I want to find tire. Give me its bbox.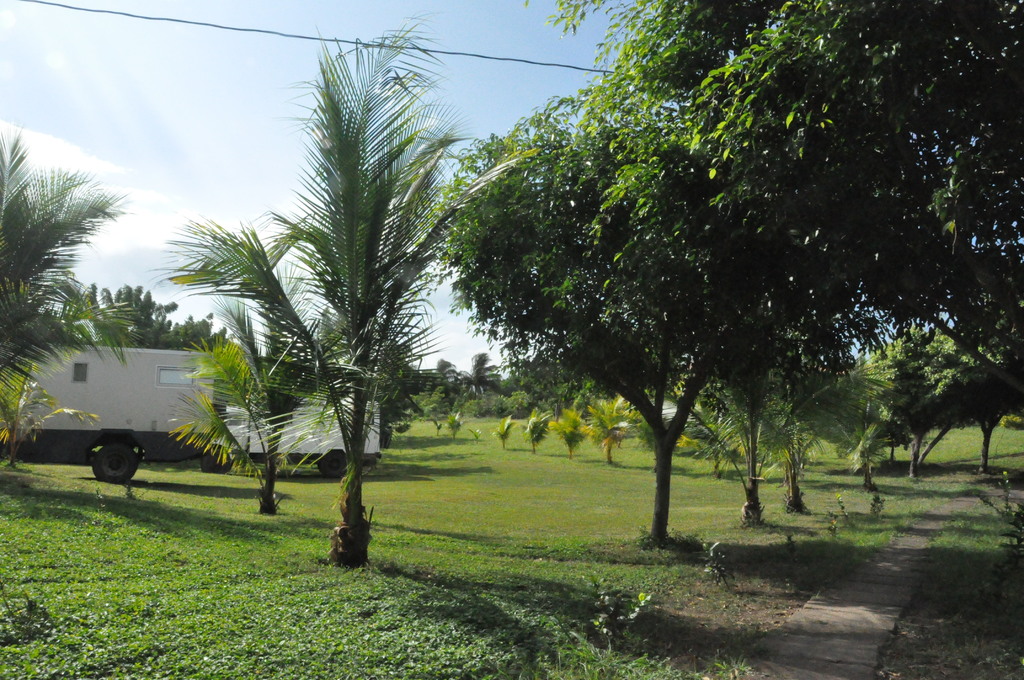
(319,450,349,479).
